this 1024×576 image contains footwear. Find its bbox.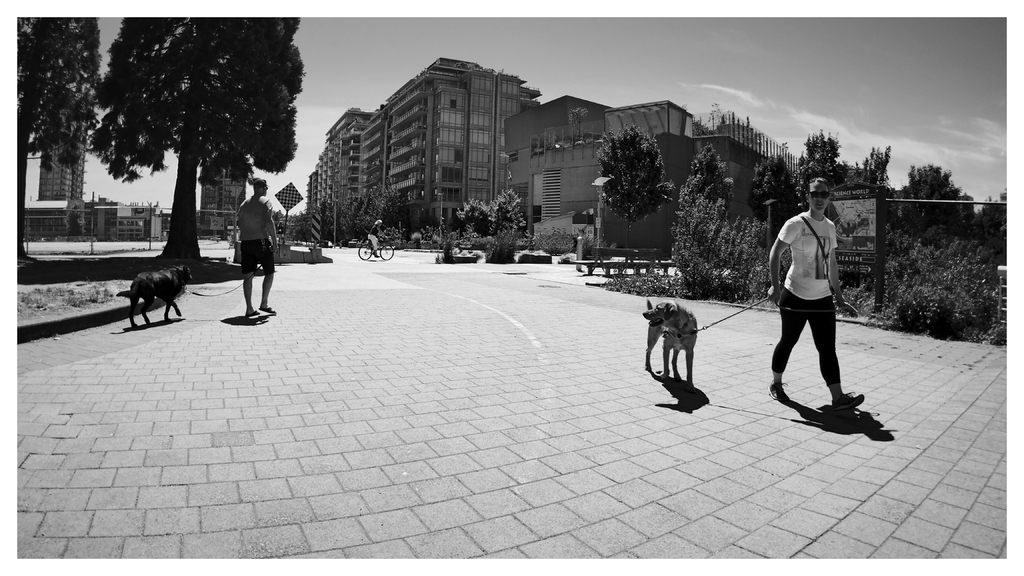
767:382:788:399.
